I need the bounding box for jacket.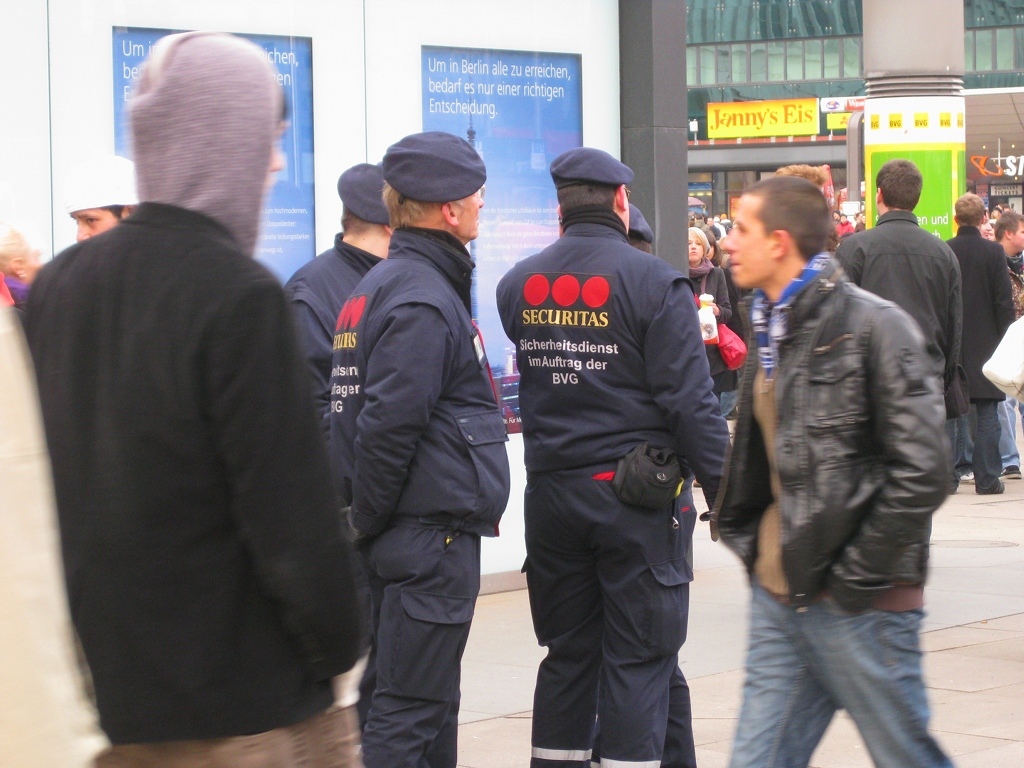
Here it is: (283,234,385,431).
